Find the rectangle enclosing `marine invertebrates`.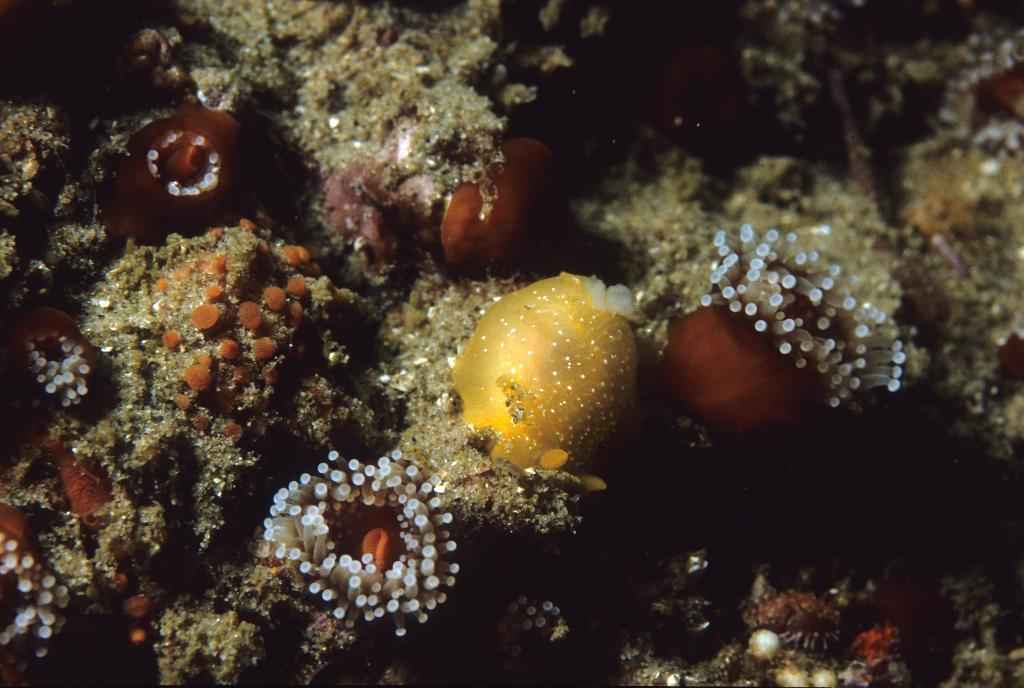
(left=236, top=289, right=274, bottom=338).
